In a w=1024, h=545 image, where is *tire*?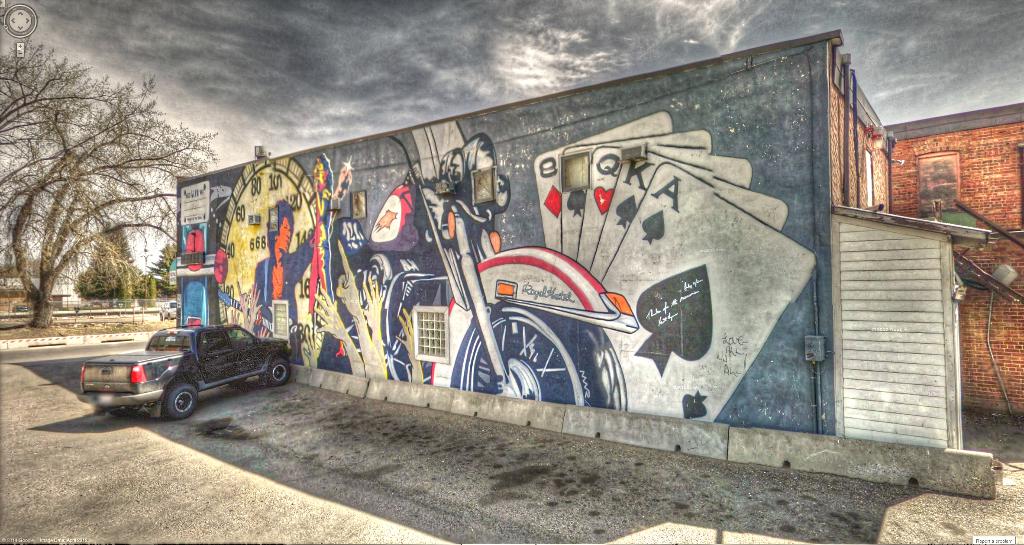
bbox=(164, 378, 199, 418).
